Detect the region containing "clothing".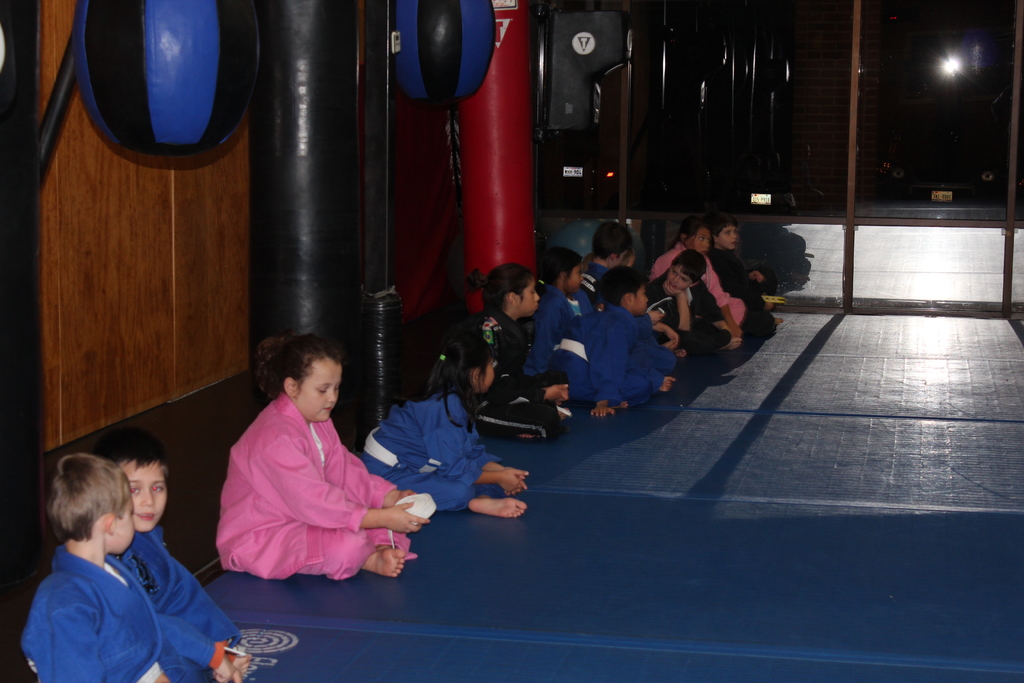
(left=643, top=234, right=744, bottom=336).
